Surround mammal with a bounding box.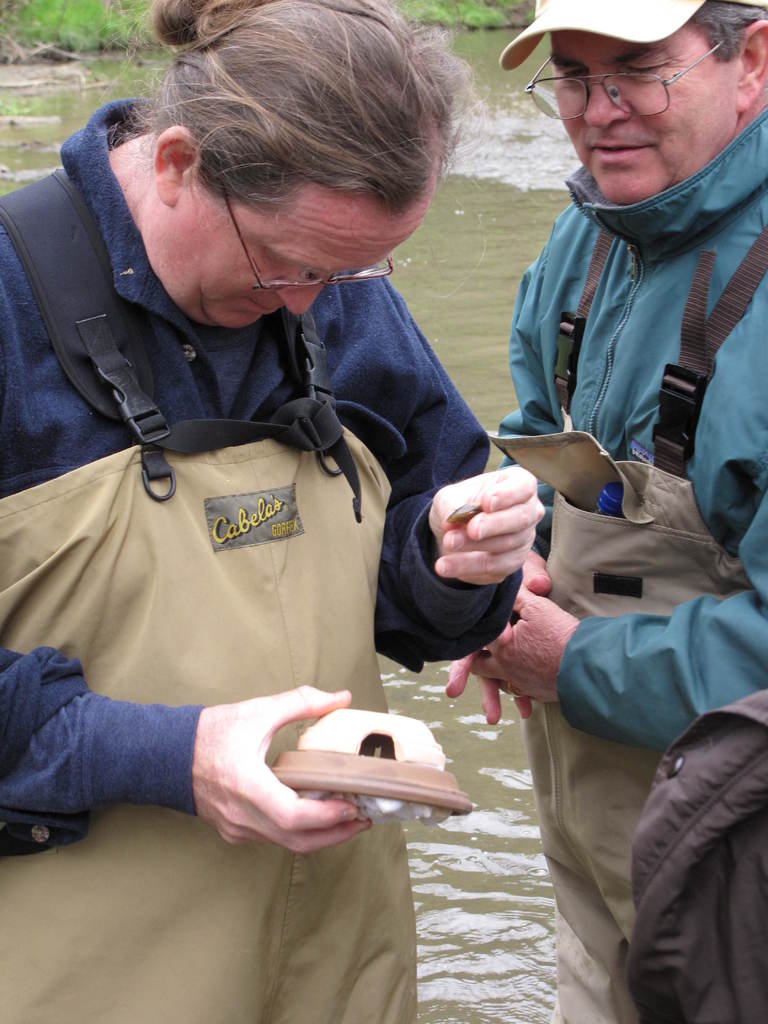
11:65:548:884.
